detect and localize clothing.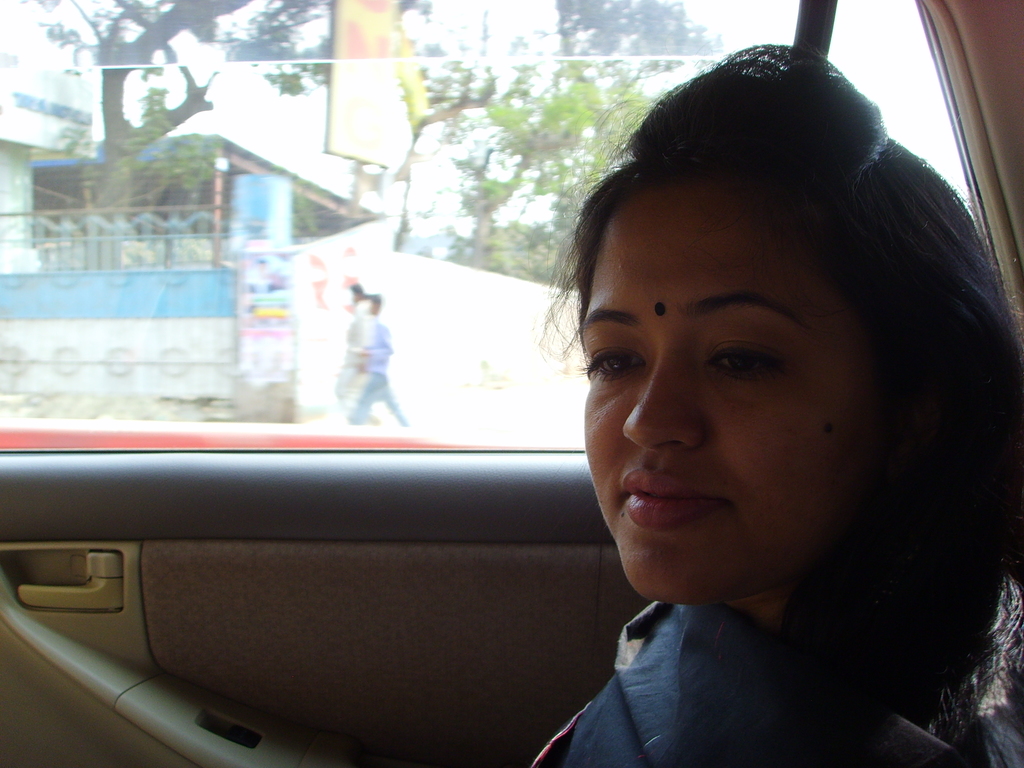
Localized at (532,603,972,767).
